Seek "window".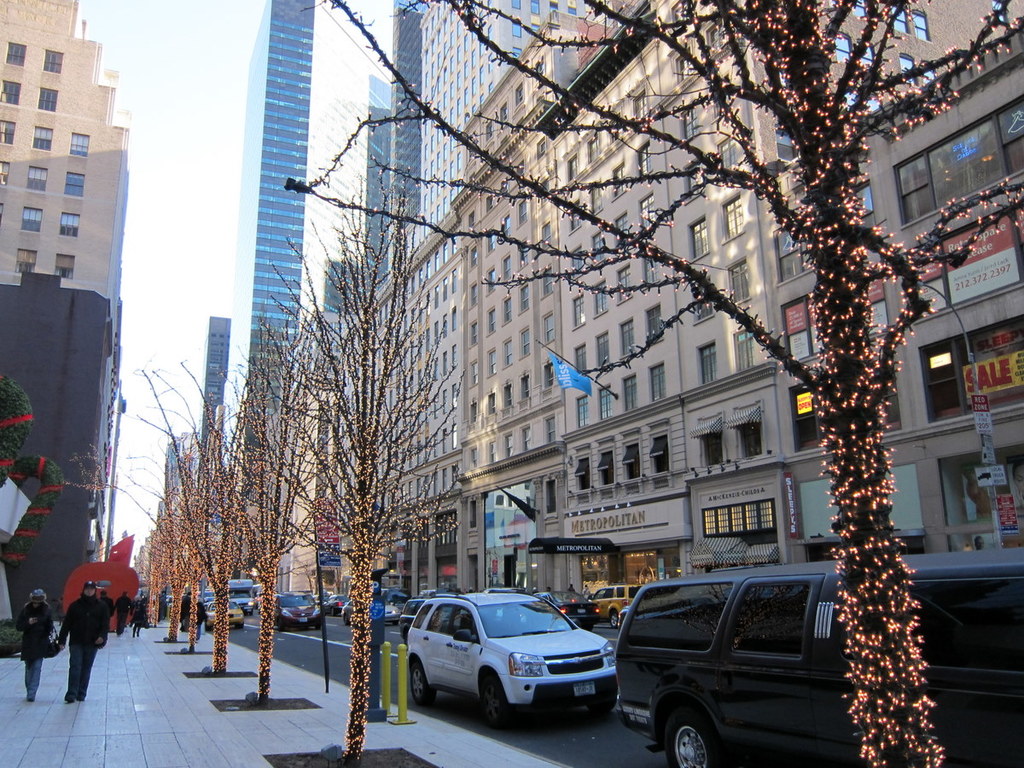
914, 10, 931, 39.
